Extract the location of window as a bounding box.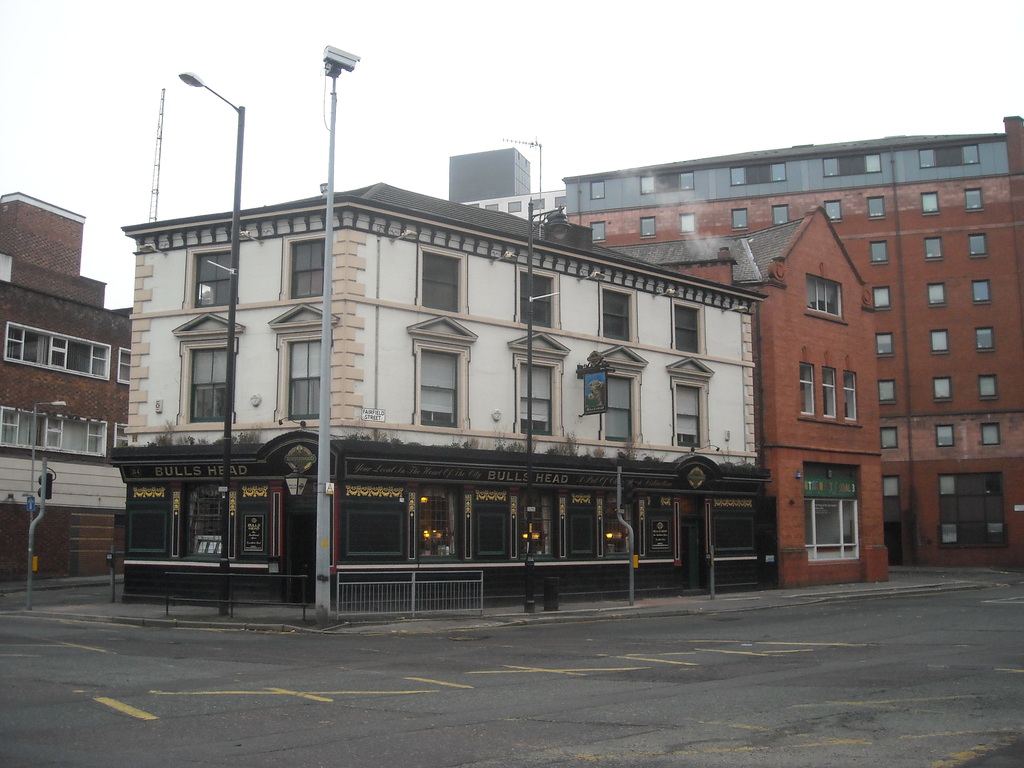
[x1=876, y1=328, x2=891, y2=357].
